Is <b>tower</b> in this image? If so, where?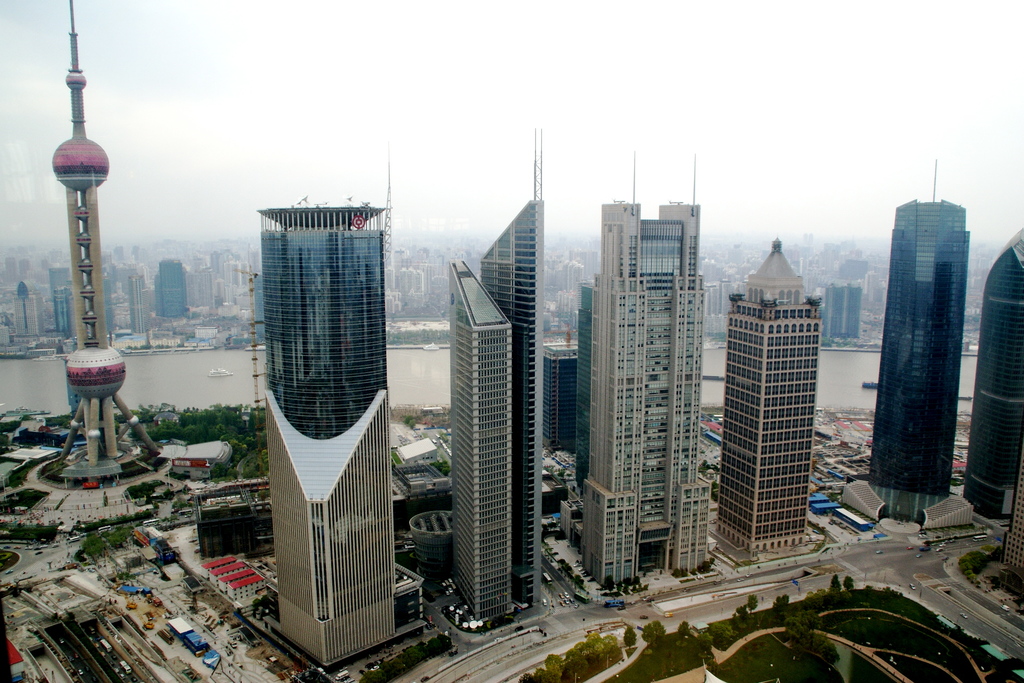
Yes, at (x1=961, y1=233, x2=1023, y2=519).
